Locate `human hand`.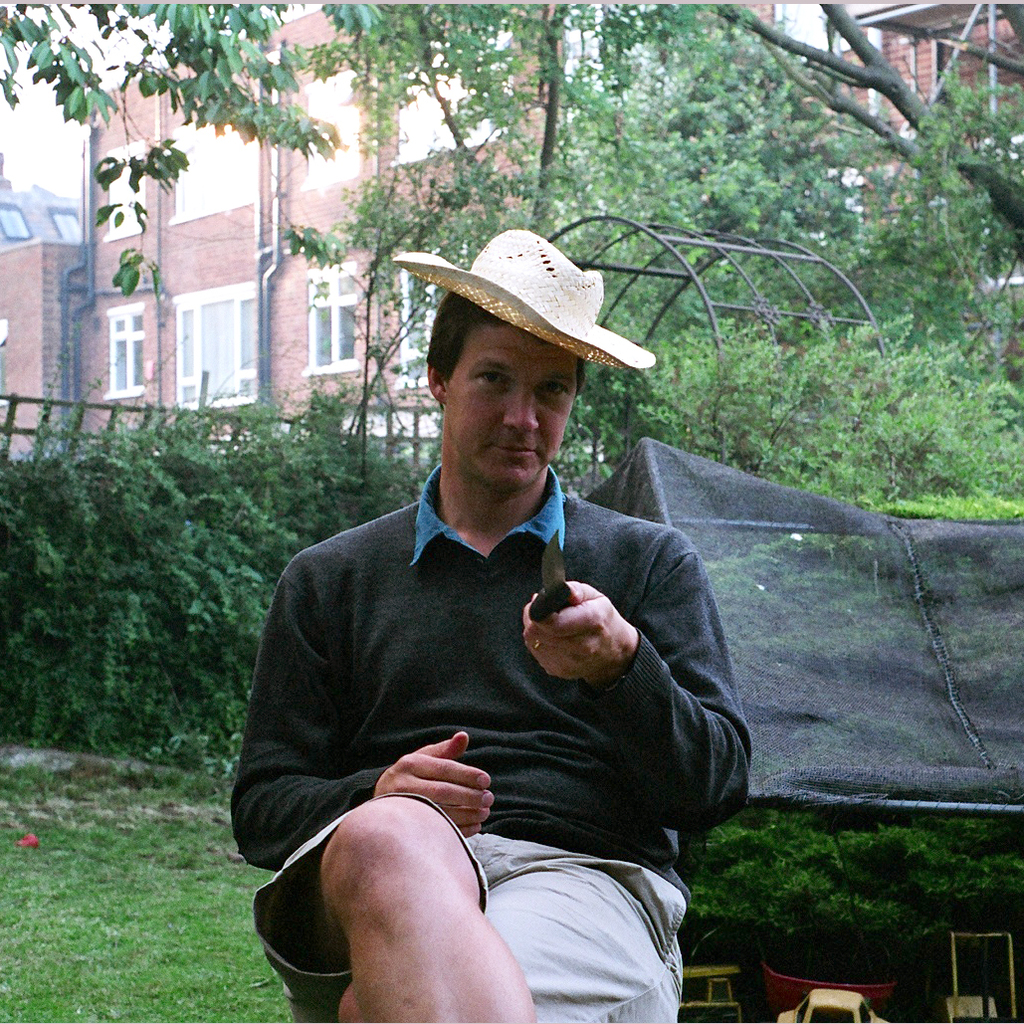
Bounding box: 374 731 498 845.
